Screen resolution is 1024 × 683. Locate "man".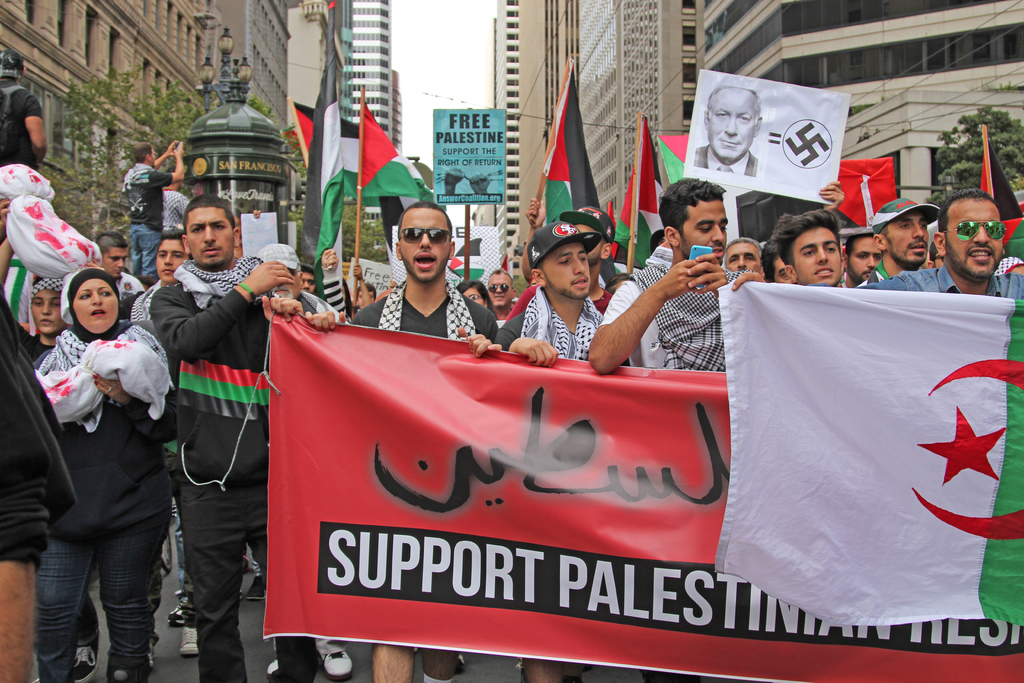
x1=877, y1=185, x2=1023, y2=305.
